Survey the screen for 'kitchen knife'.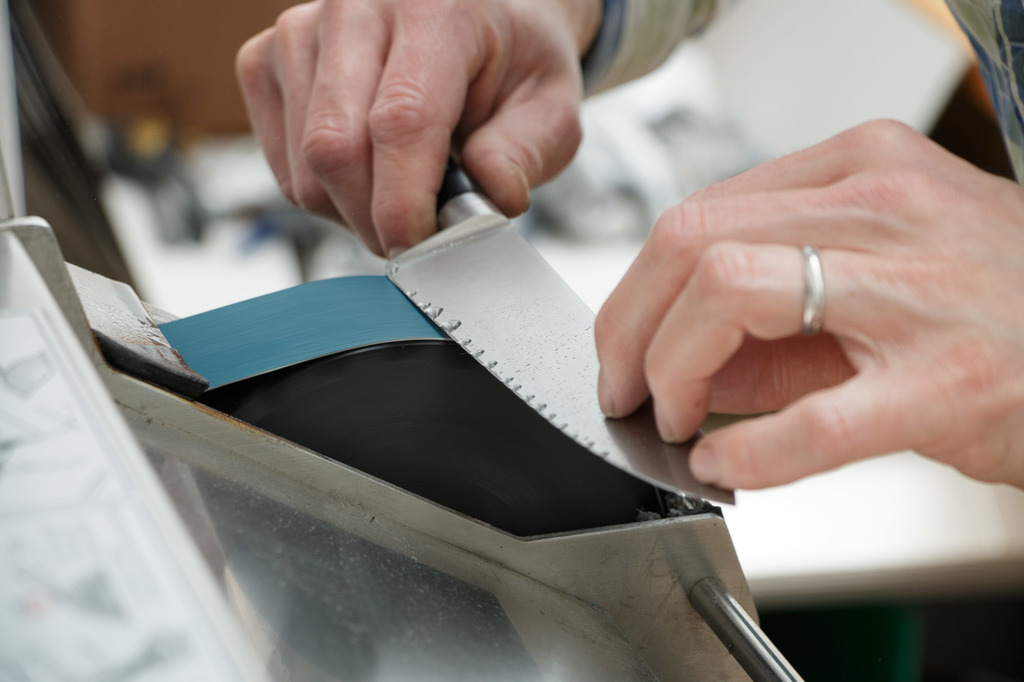
Survey found: x1=371 y1=134 x2=741 y2=506.
